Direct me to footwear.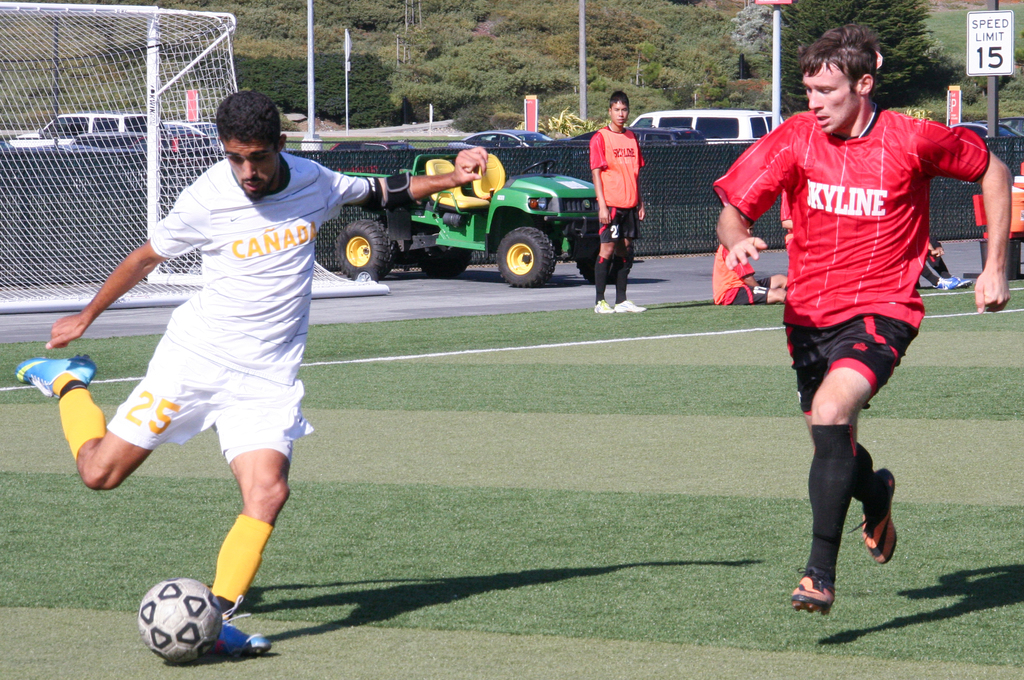
Direction: rect(799, 571, 837, 615).
